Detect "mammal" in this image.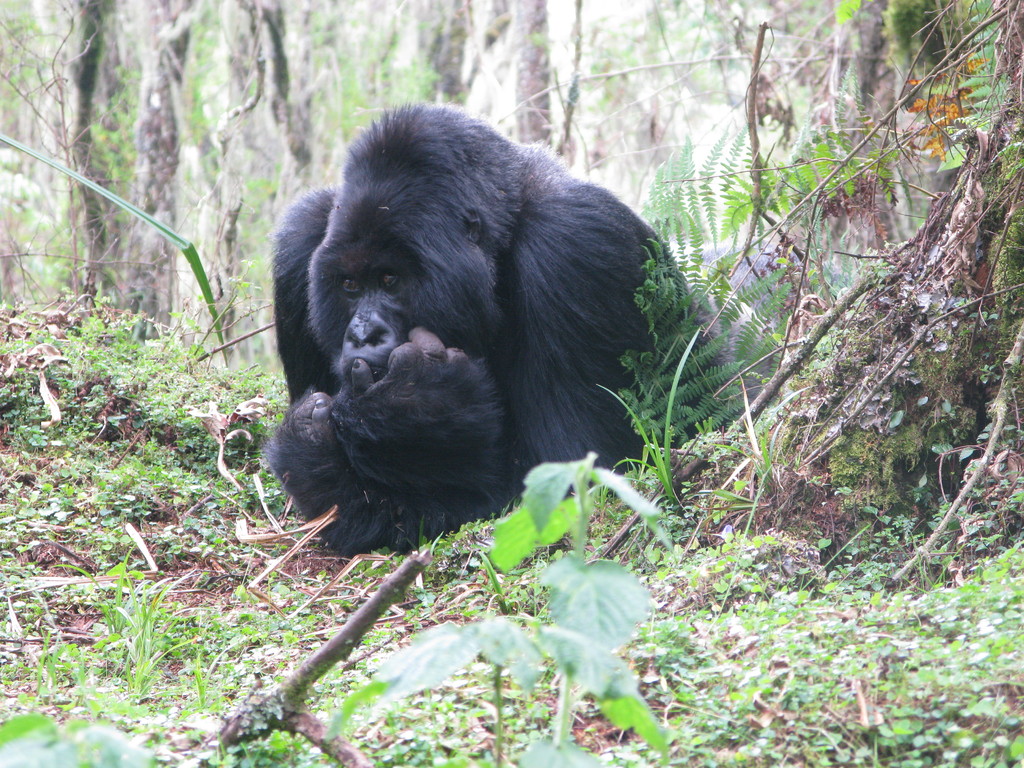
Detection: <region>278, 108, 662, 572</region>.
